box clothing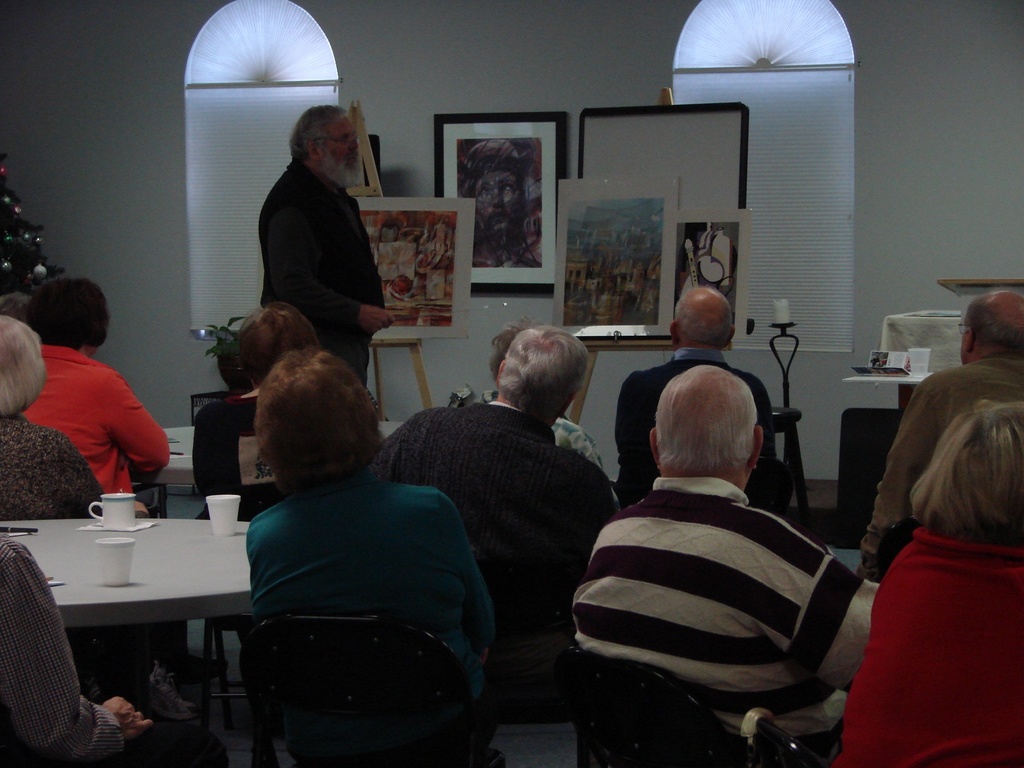
rect(863, 353, 1023, 584)
